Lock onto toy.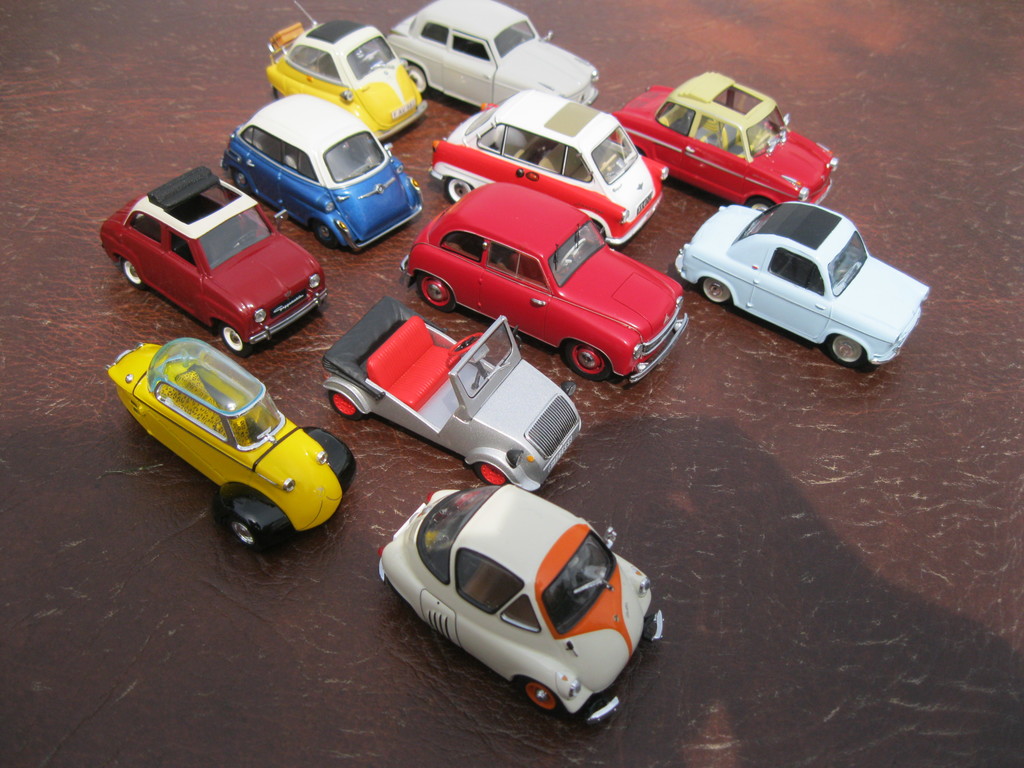
Locked: (307,289,579,503).
